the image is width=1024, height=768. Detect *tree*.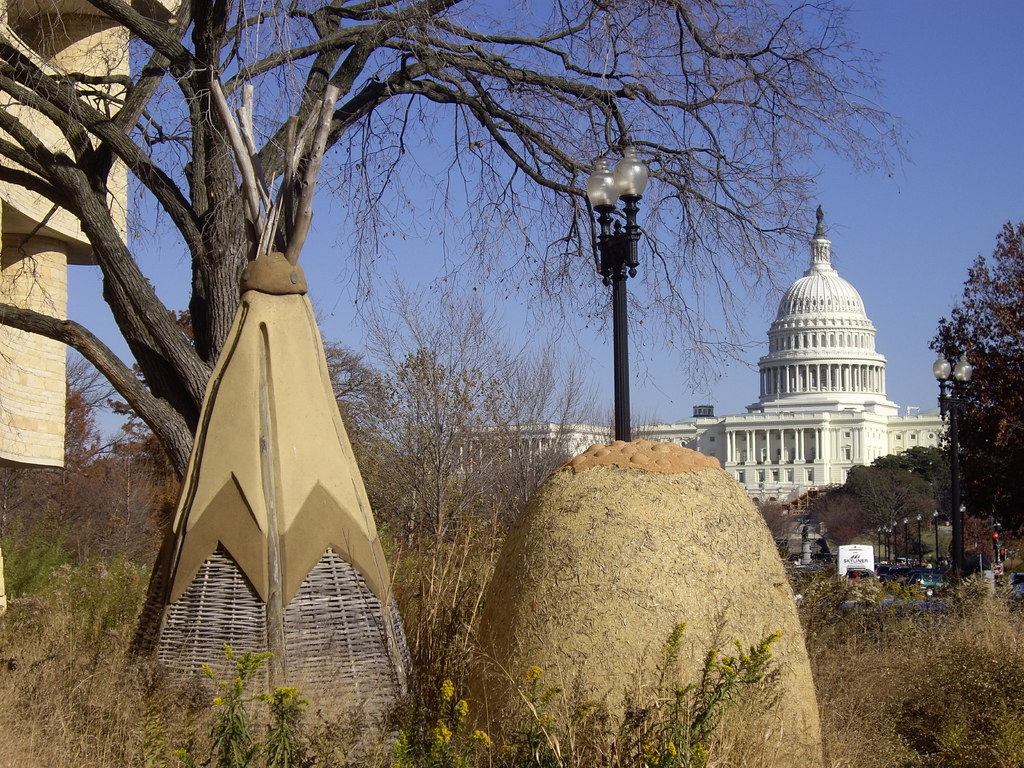
Detection: detection(933, 208, 1023, 528).
